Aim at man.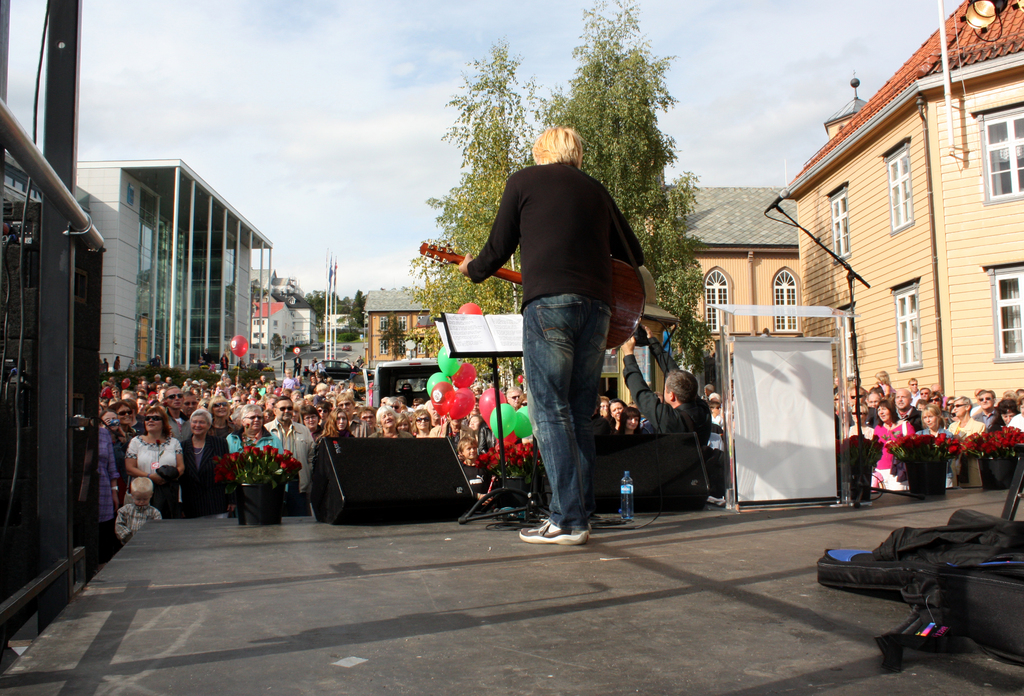
Aimed at bbox=[848, 385, 869, 407].
